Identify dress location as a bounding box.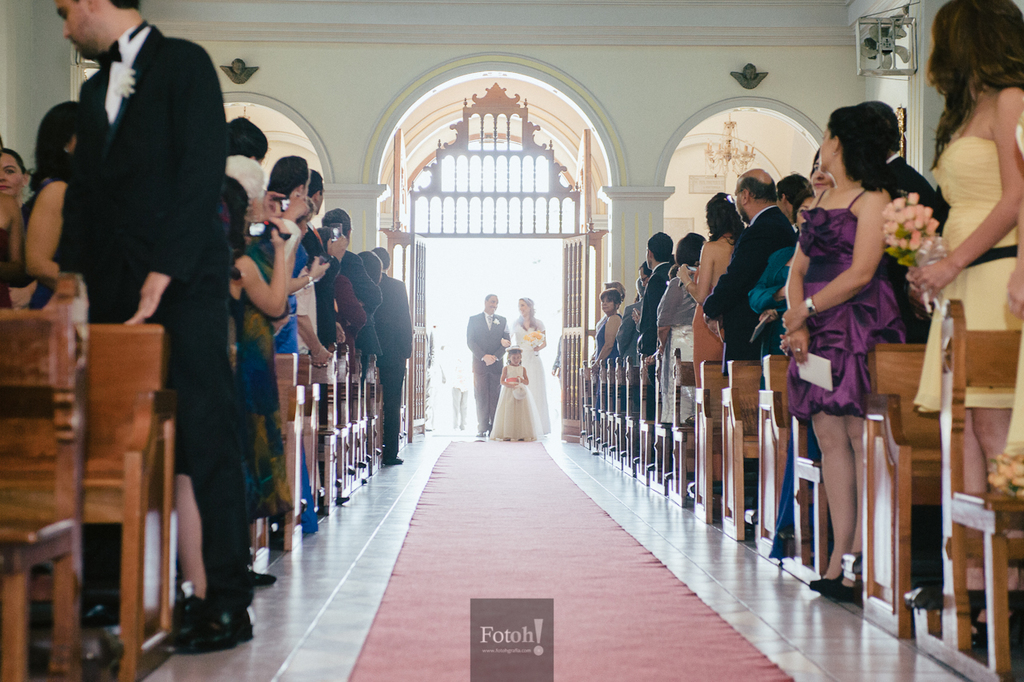
x1=238, y1=240, x2=320, y2=532.
